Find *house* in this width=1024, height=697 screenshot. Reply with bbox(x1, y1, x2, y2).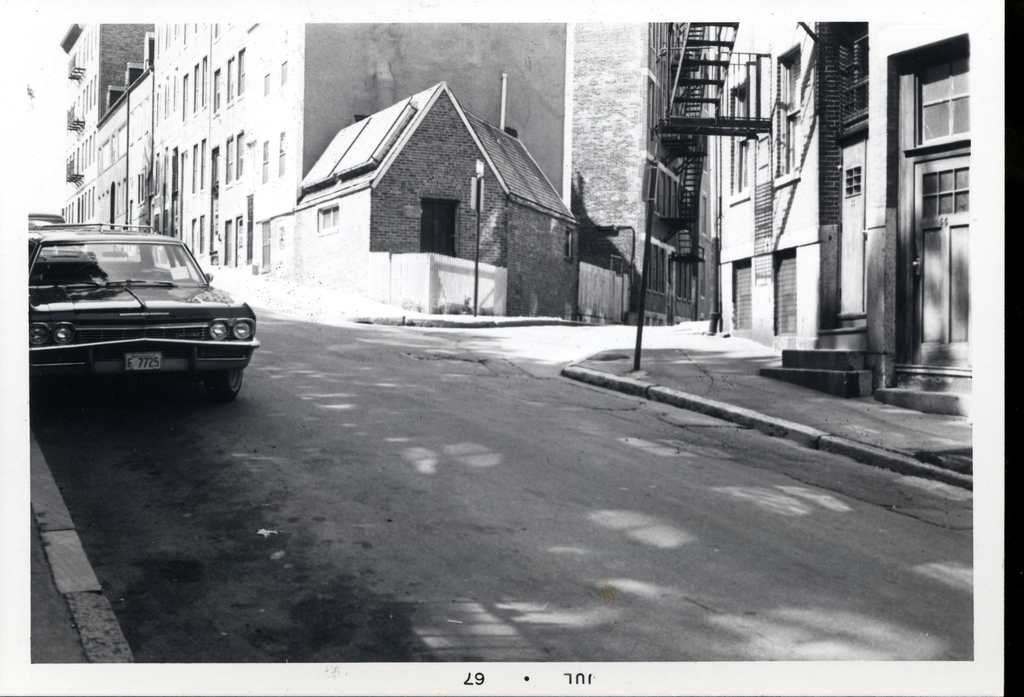
bbox(568, 24, 705, 326).
